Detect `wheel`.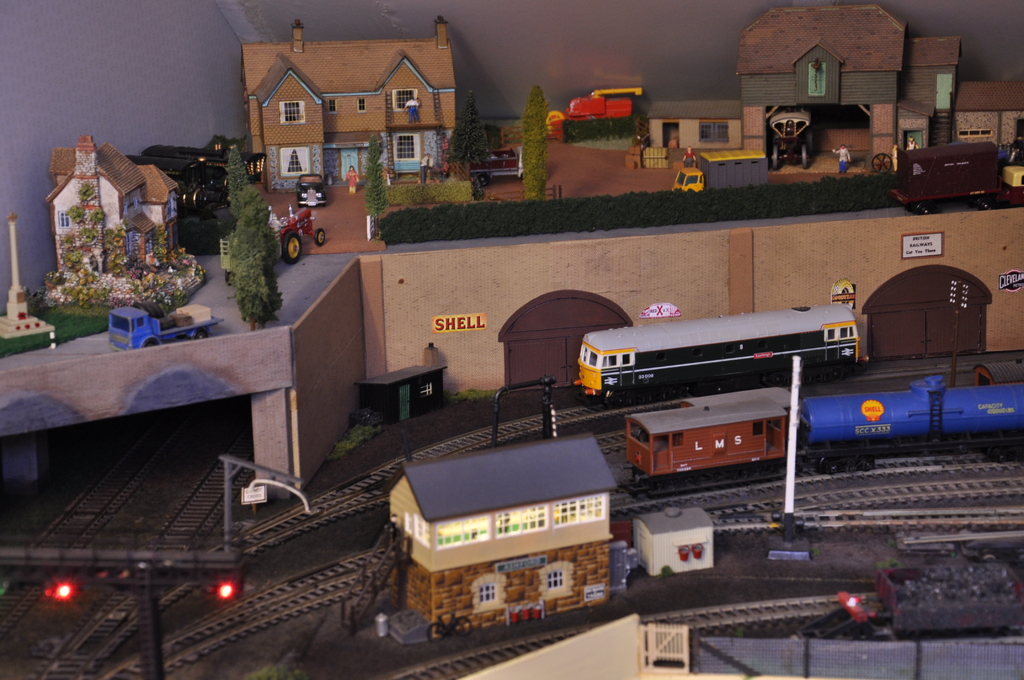
Detected at 838 457 854 471.
